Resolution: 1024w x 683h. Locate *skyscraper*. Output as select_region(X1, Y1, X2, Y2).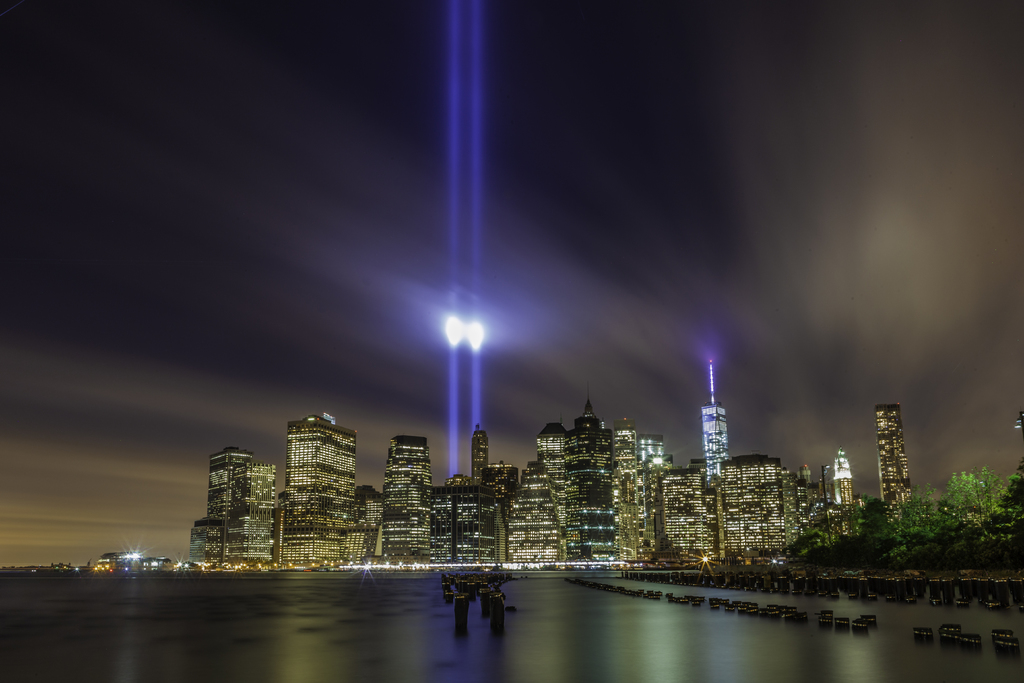
select_region(463, 425, 492, 485).
